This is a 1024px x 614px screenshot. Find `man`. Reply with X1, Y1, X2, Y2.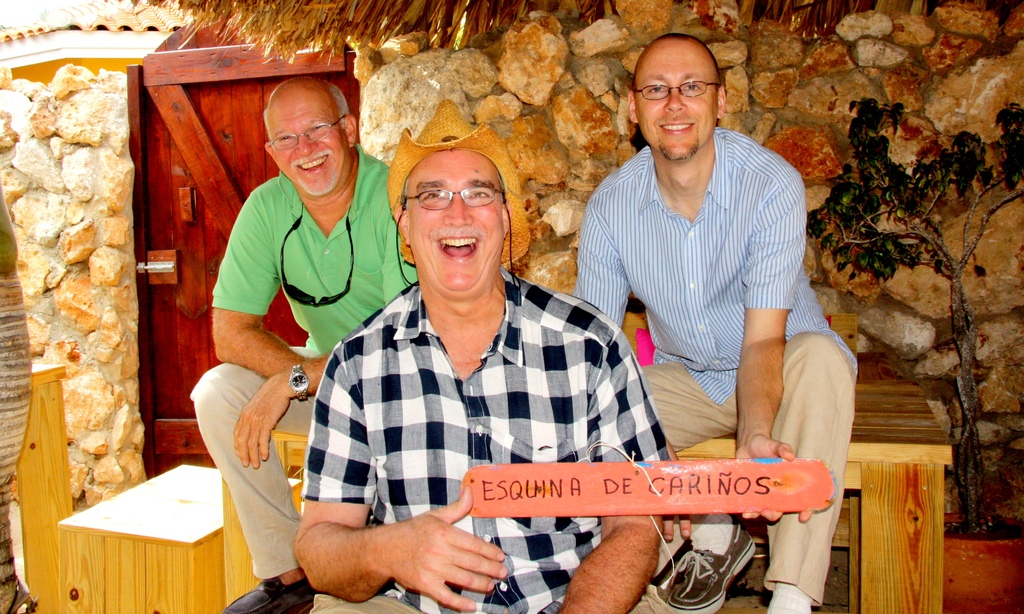
577, 20, 832, 543.
